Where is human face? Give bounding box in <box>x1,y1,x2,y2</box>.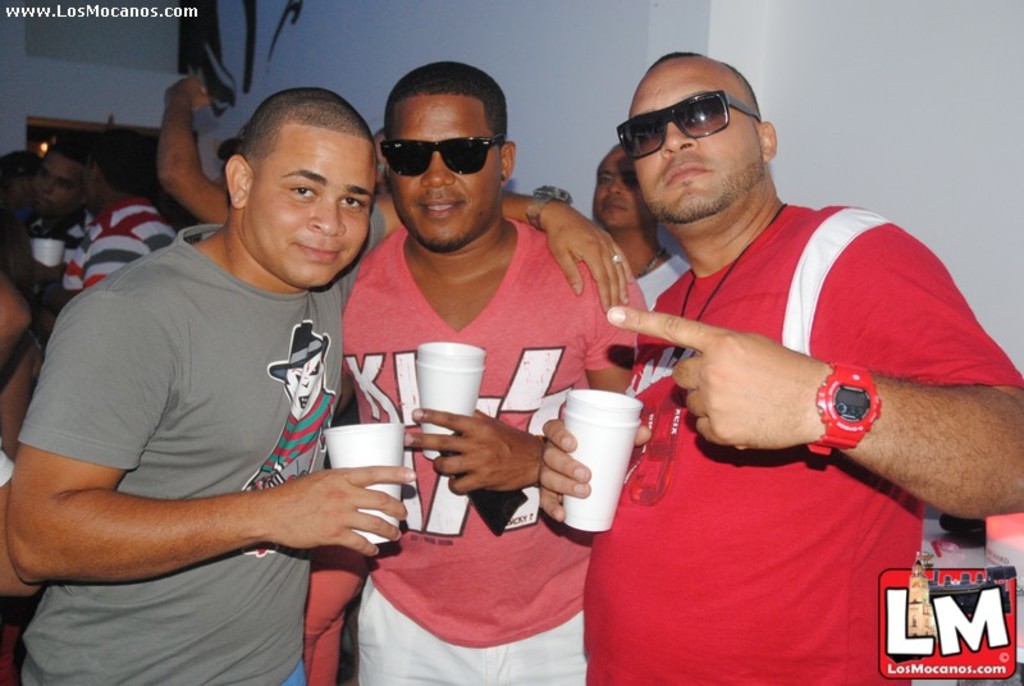
<box>243,124,376,287</box>.
